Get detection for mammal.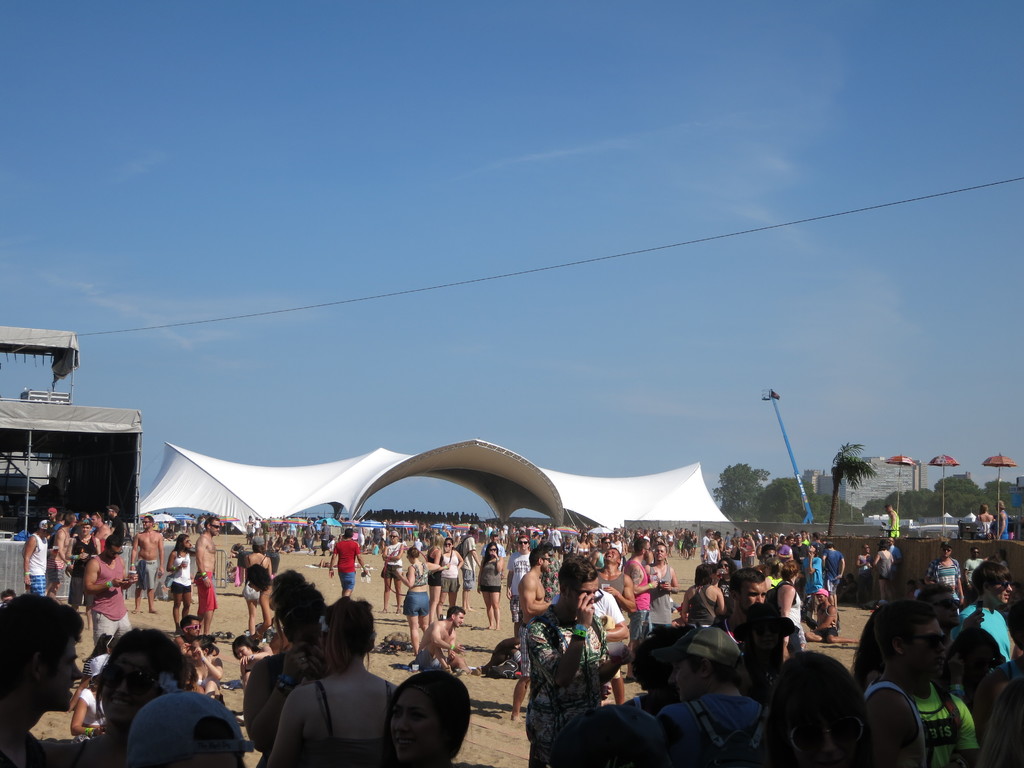
Detection: (759,642,883,767).
